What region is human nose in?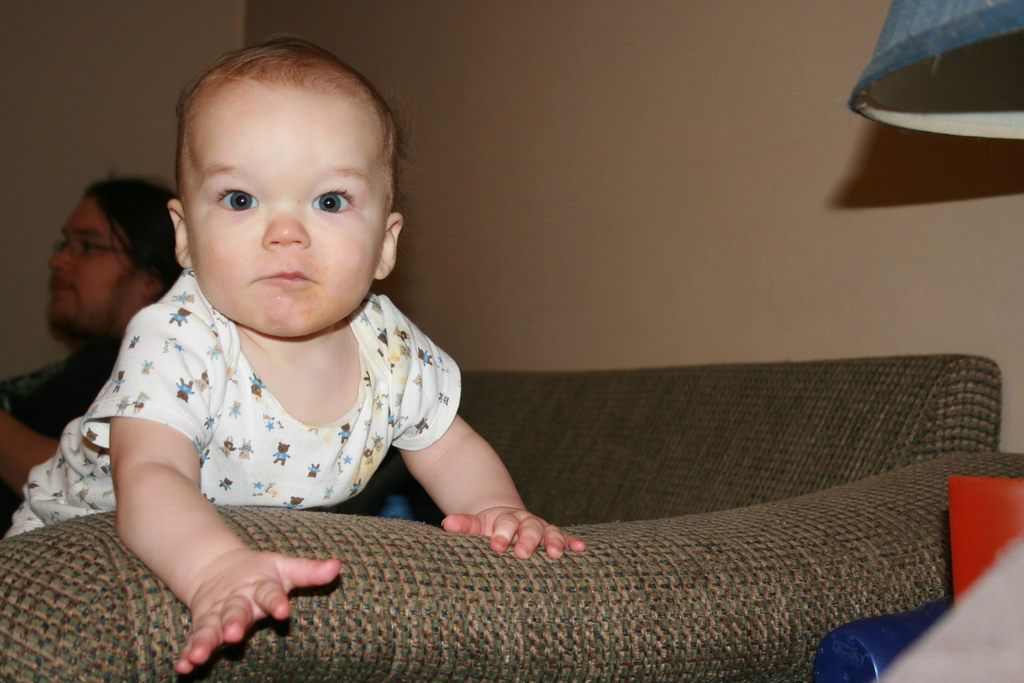
(left=261, top=202, right=309, bottom=250).
